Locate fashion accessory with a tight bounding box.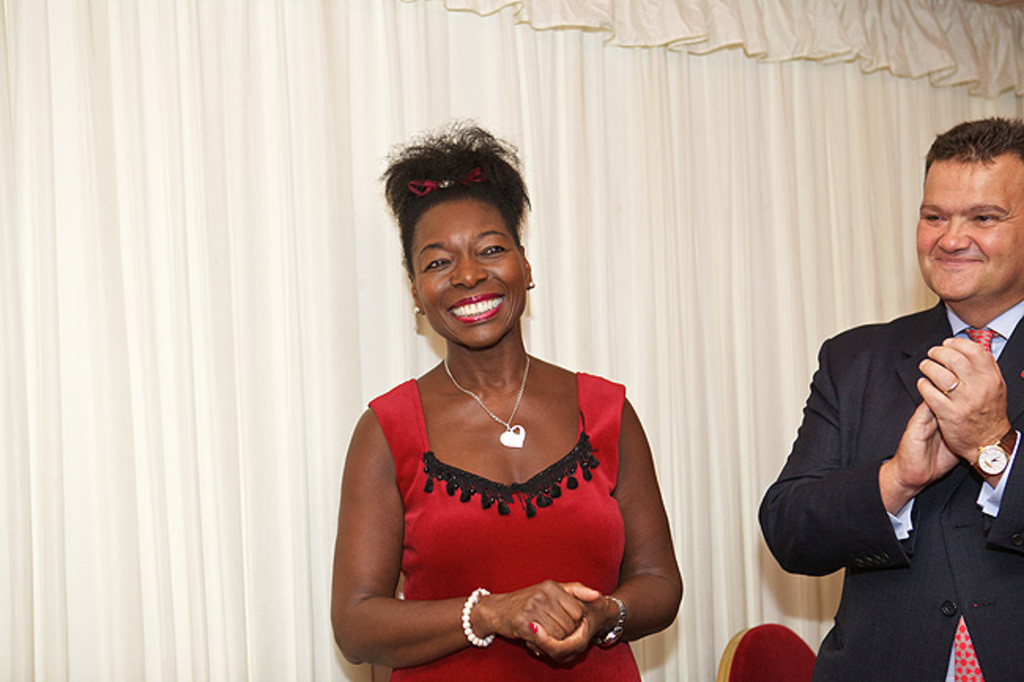
597/594/622/646.
